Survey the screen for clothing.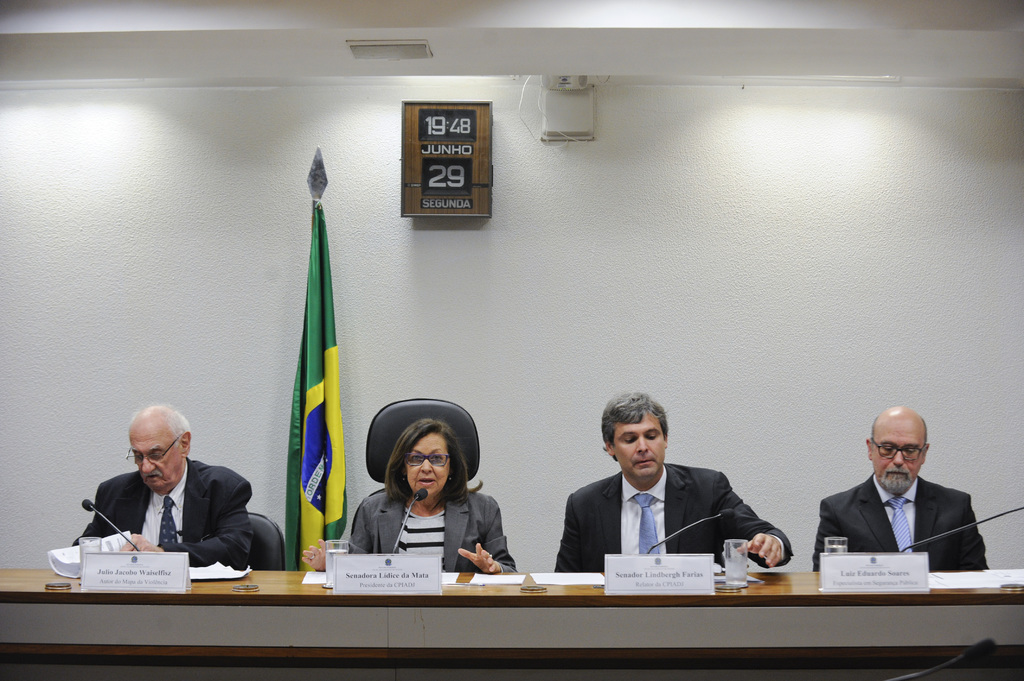
Survey found: (x1=350, y1=494, x2=518, y2=572).
